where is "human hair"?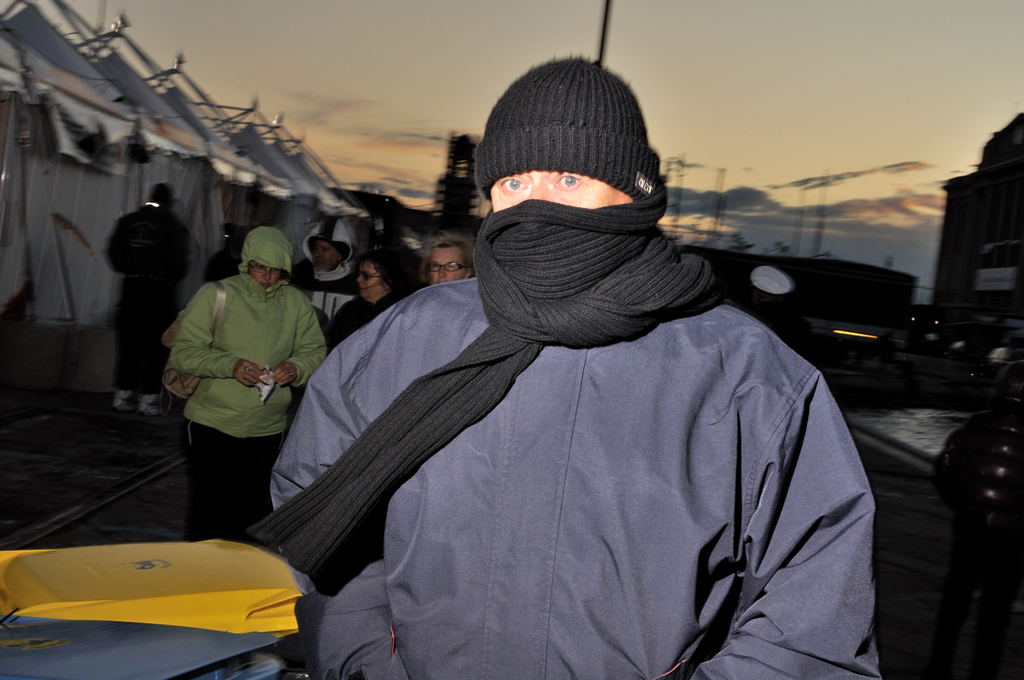
358:248:404:296.
